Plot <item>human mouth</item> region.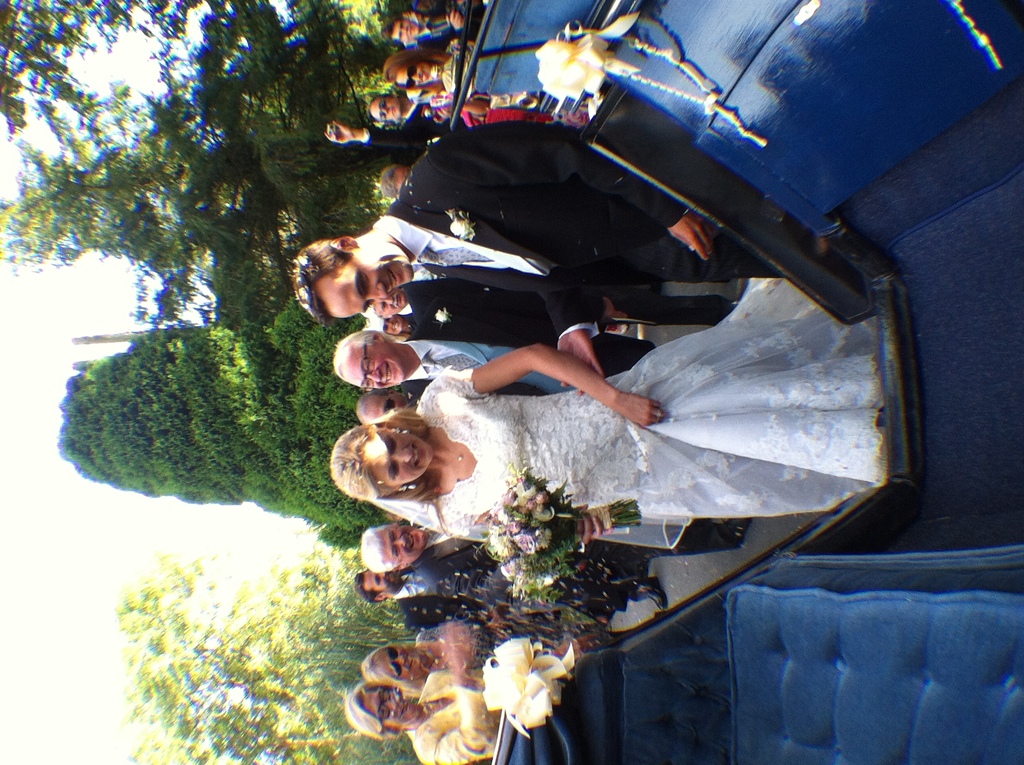
Plotted at detection(415, 444, 420, 469).
